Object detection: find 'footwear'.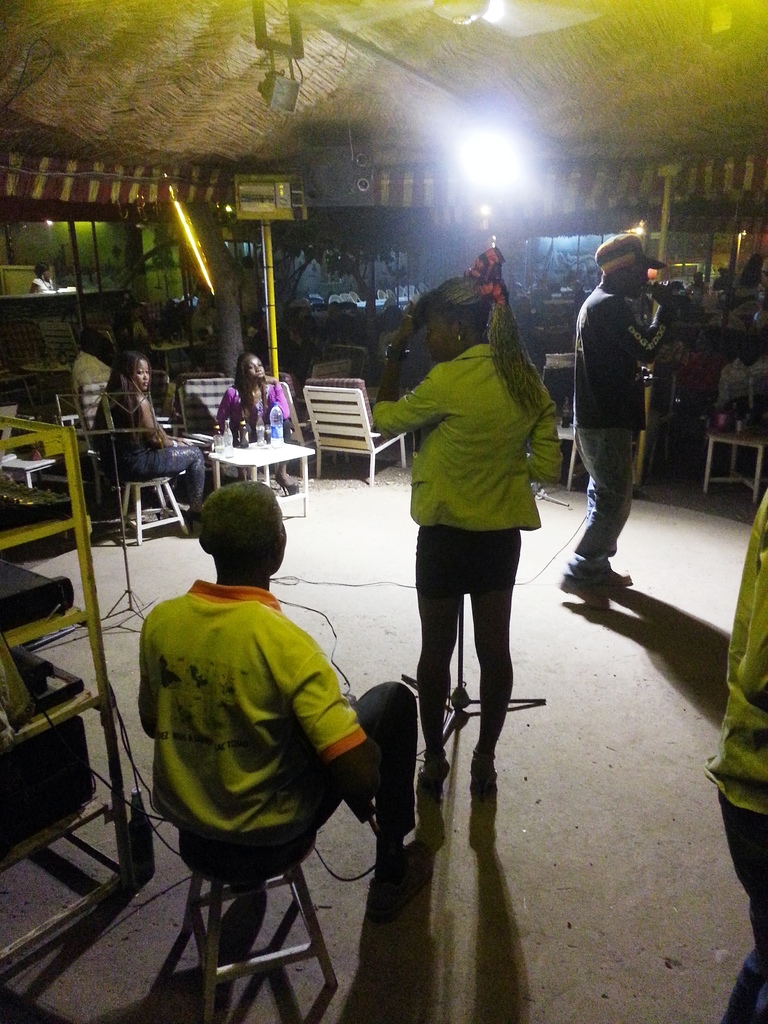
region(274, 473, 302, 496).
